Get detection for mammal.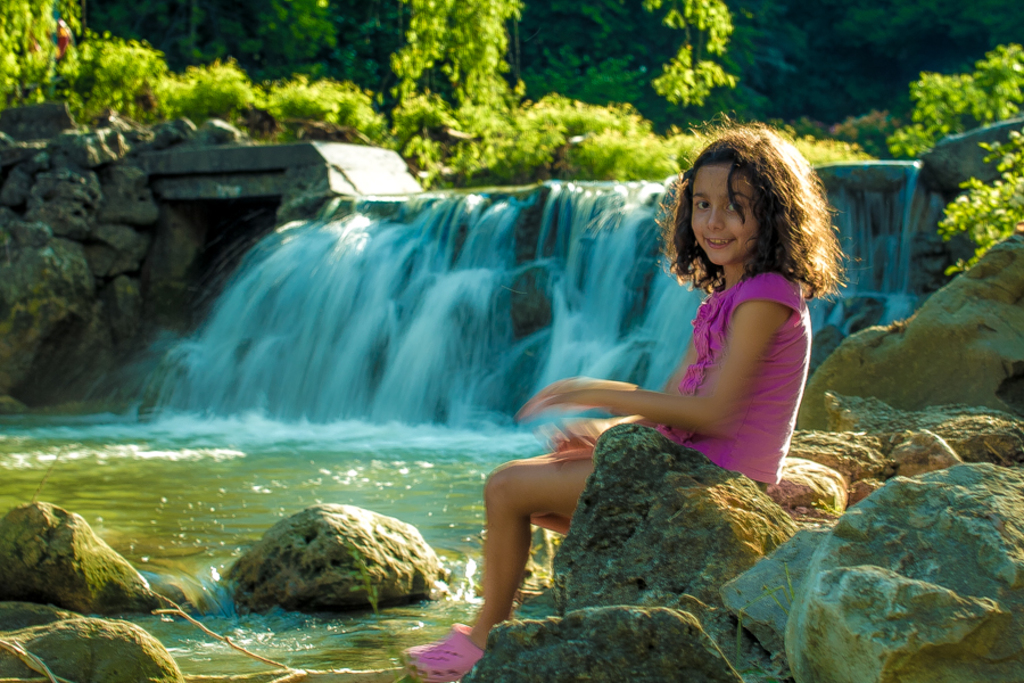
Detection: (left=387, top=109, right=810, bottom=682).
